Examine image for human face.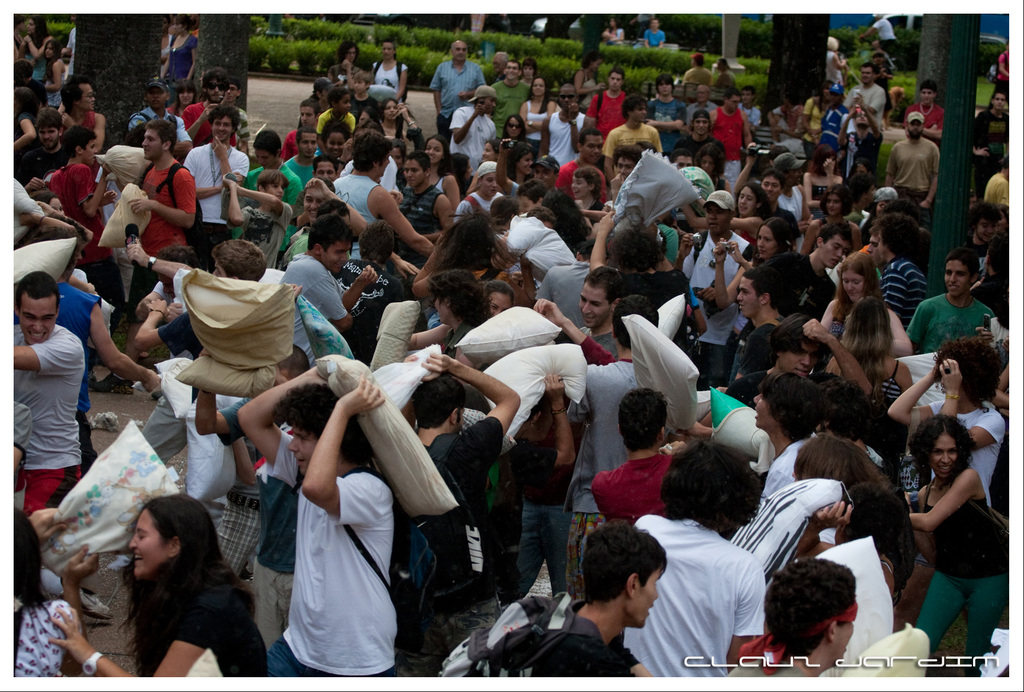
Examination result: (left=303, top=186, right=329, bottom=219).
